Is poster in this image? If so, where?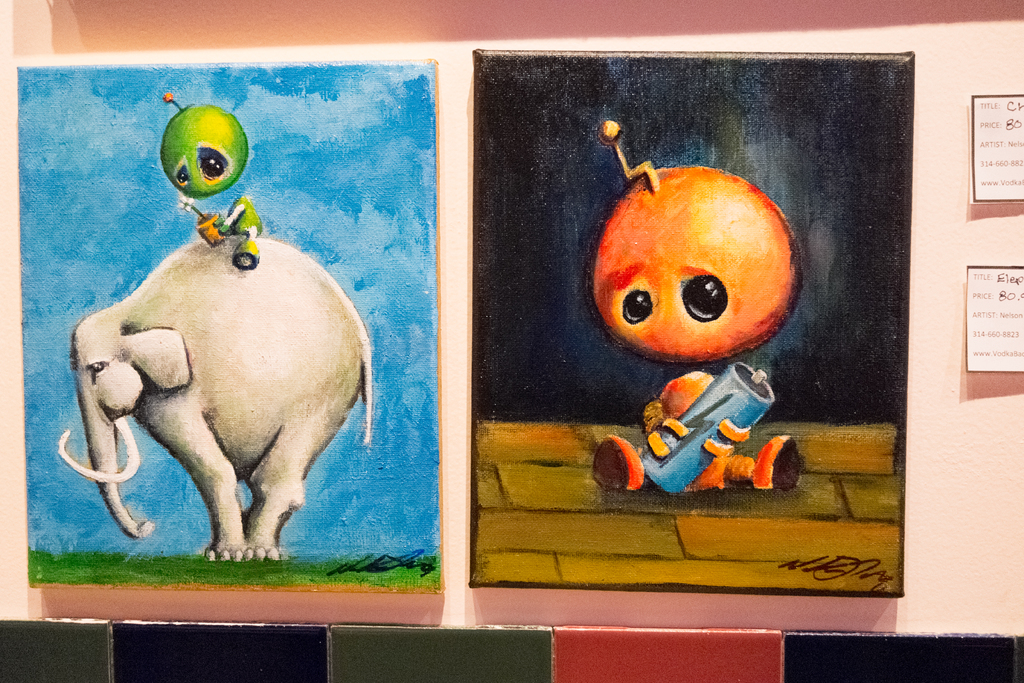
Yes, at rect(965, 89, 1023, 204).
